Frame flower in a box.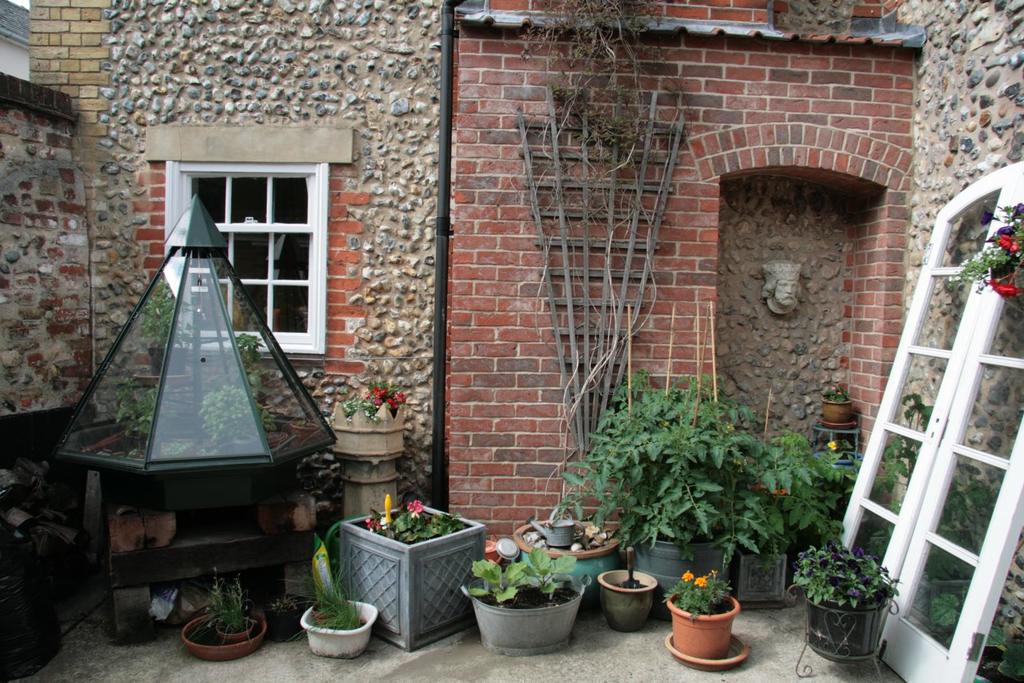
region(364, 518, 380, 531).
